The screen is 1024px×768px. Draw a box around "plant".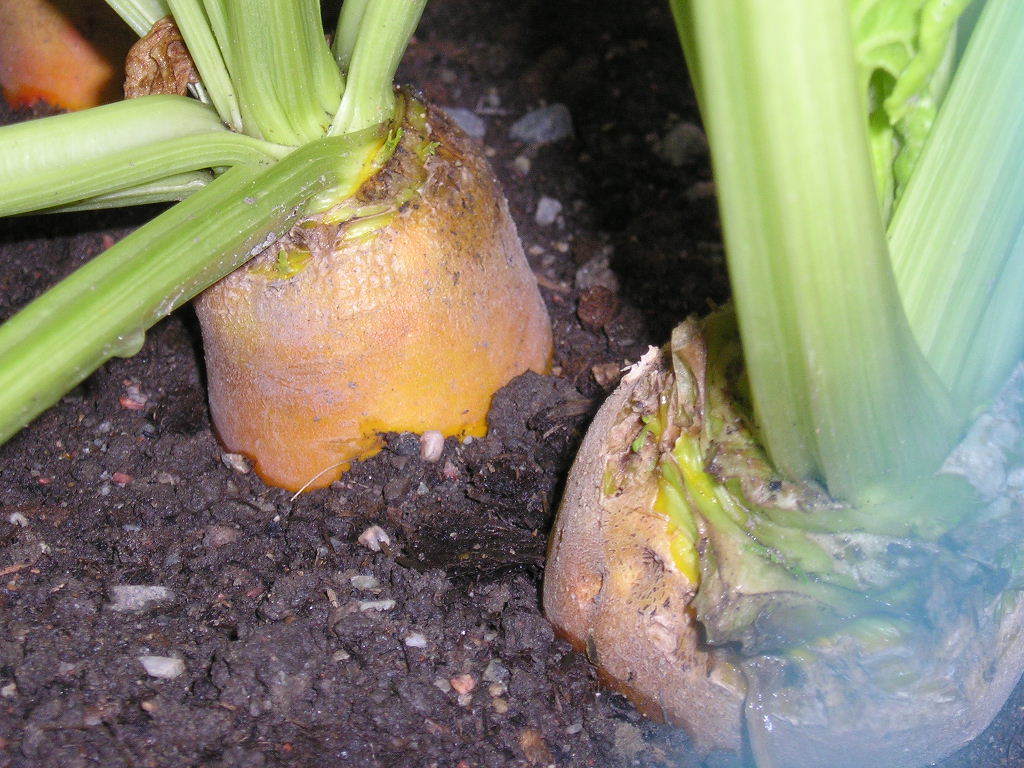
[x1=541, y1=0, x2=1023, y2=767].
